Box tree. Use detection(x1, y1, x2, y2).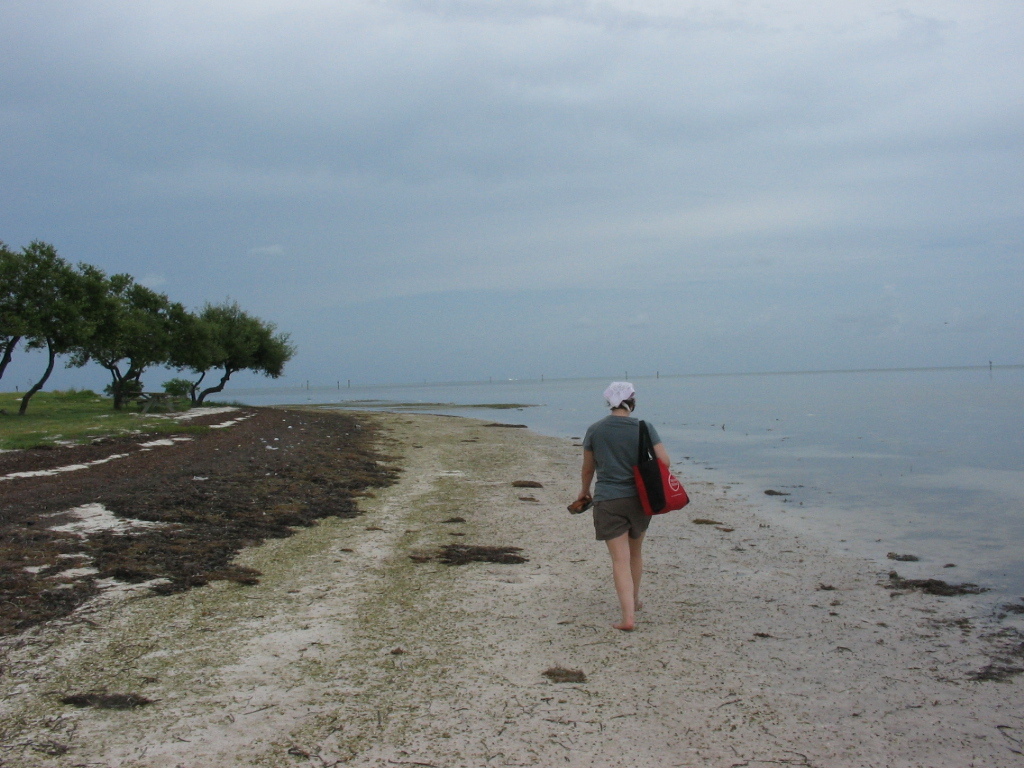
detection(149, 305, 213, 417).
